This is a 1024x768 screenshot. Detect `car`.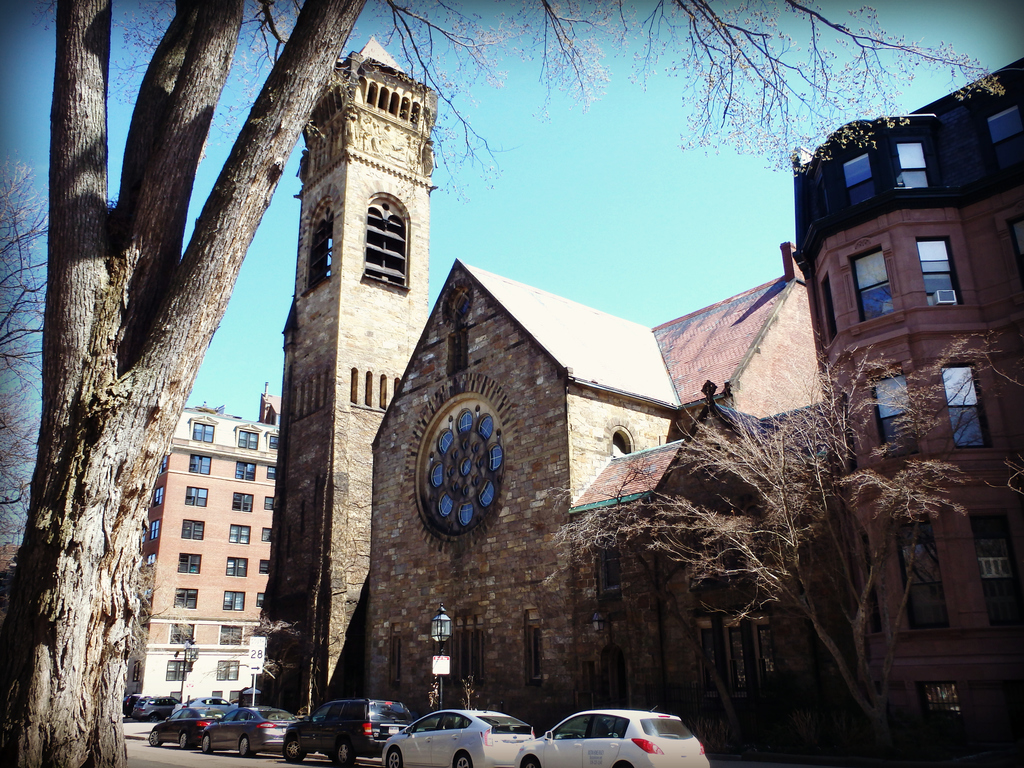
box=[382, 706, 539, 767].
